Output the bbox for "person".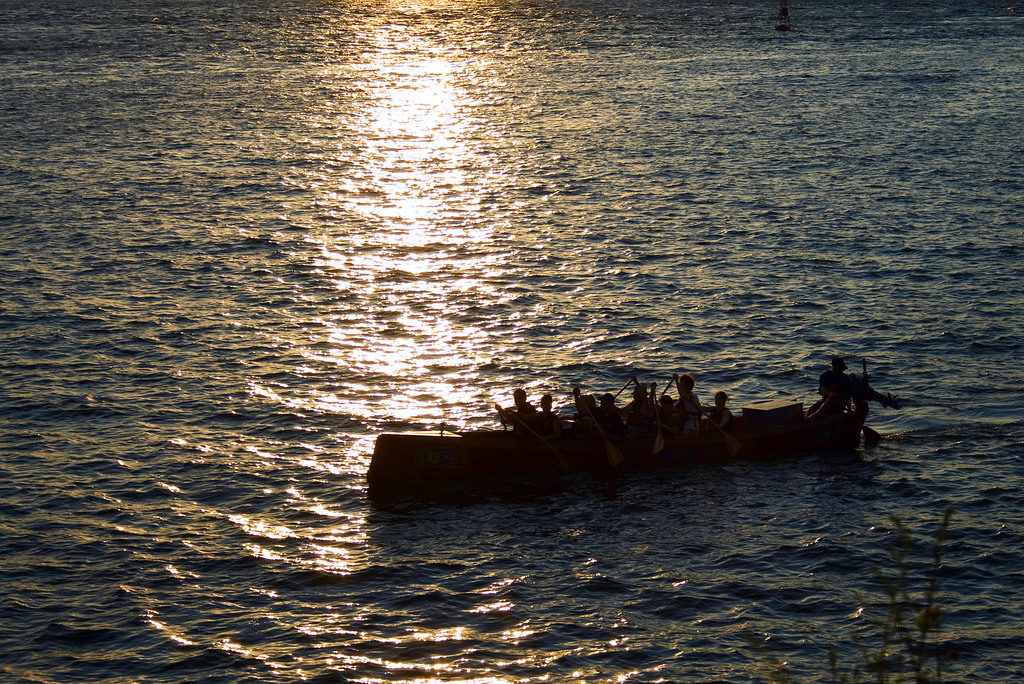
Rect(623, 388, 653, 421).
